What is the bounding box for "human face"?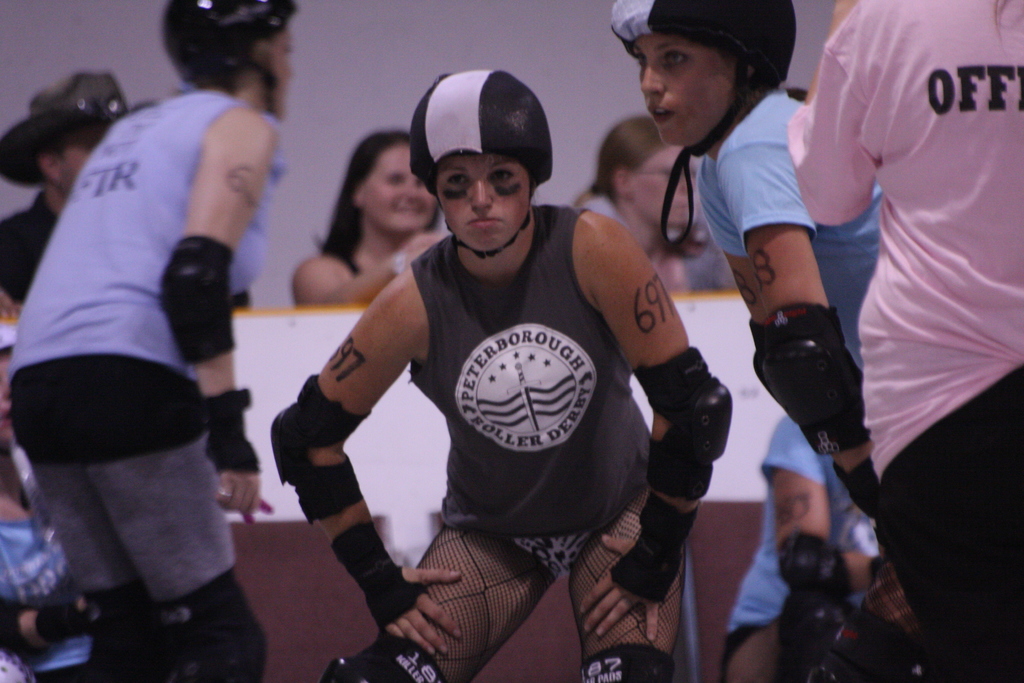
select_region(637, 142, 705, 224).
